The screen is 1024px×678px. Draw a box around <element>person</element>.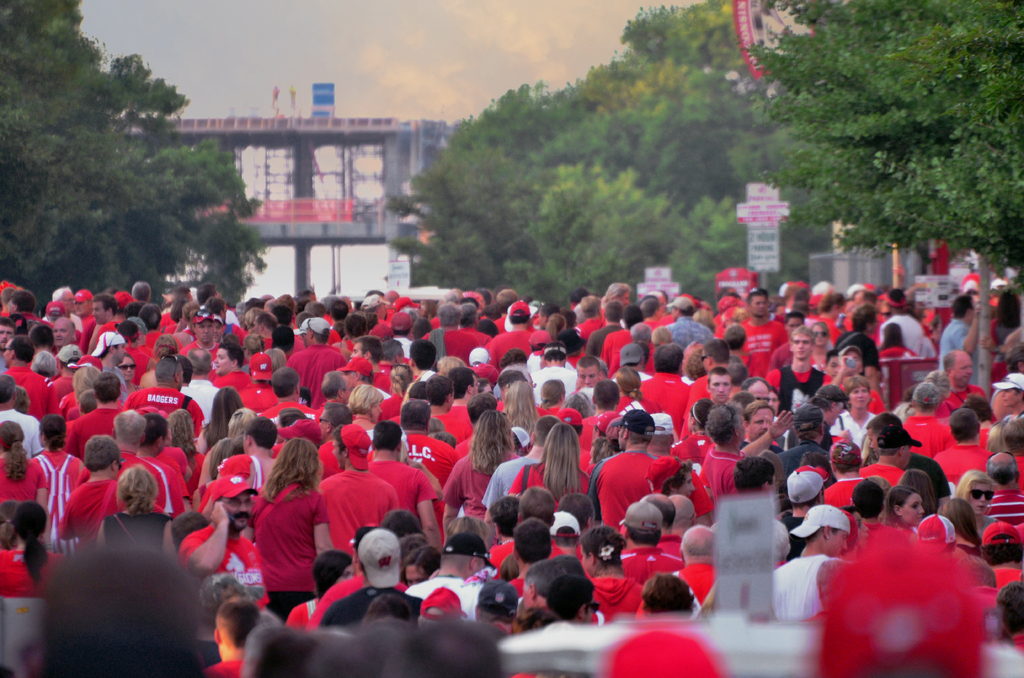
box(475, 586, 521, 636).
